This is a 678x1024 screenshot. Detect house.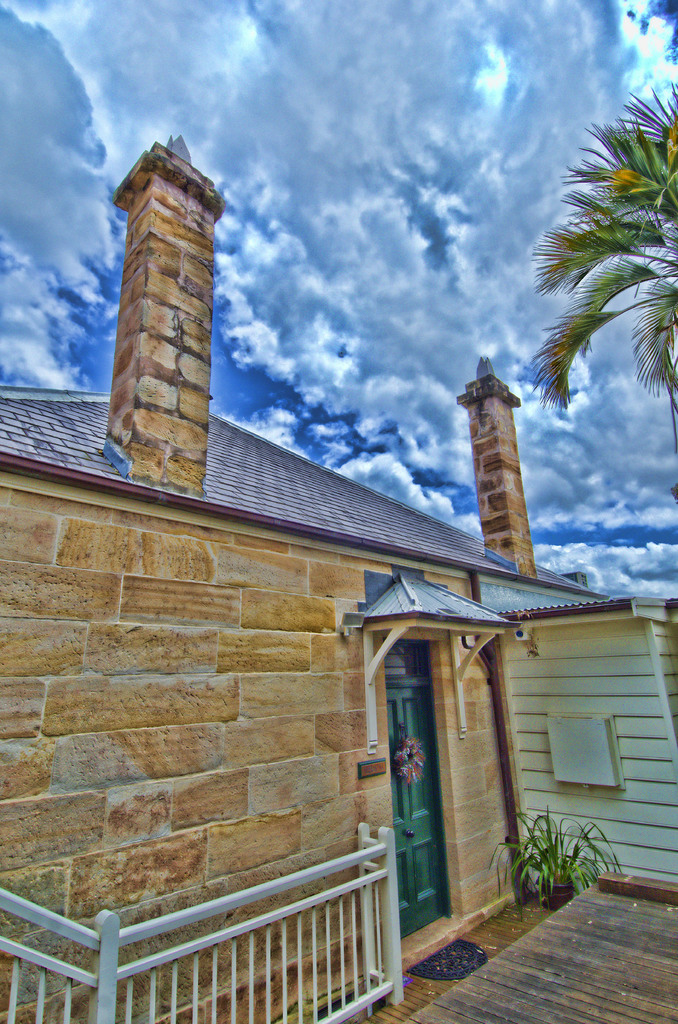
x1=17, y1=209, x2=640, y2=1000.
